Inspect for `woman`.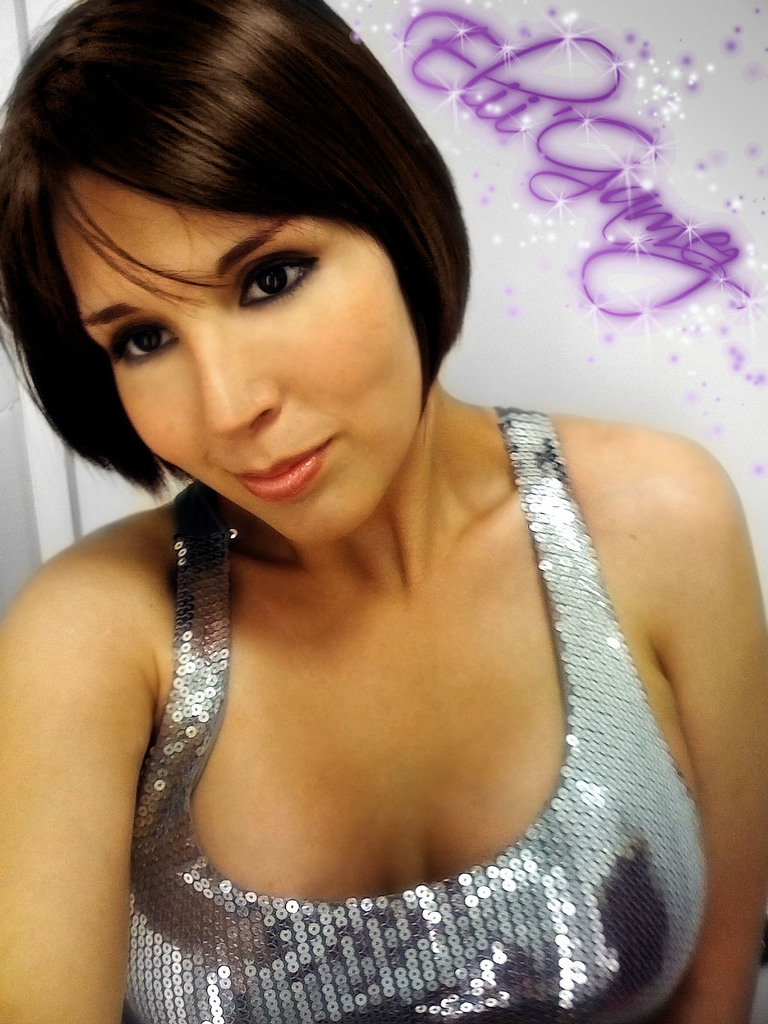
Inspection: [0, 1, 767, 1007].
